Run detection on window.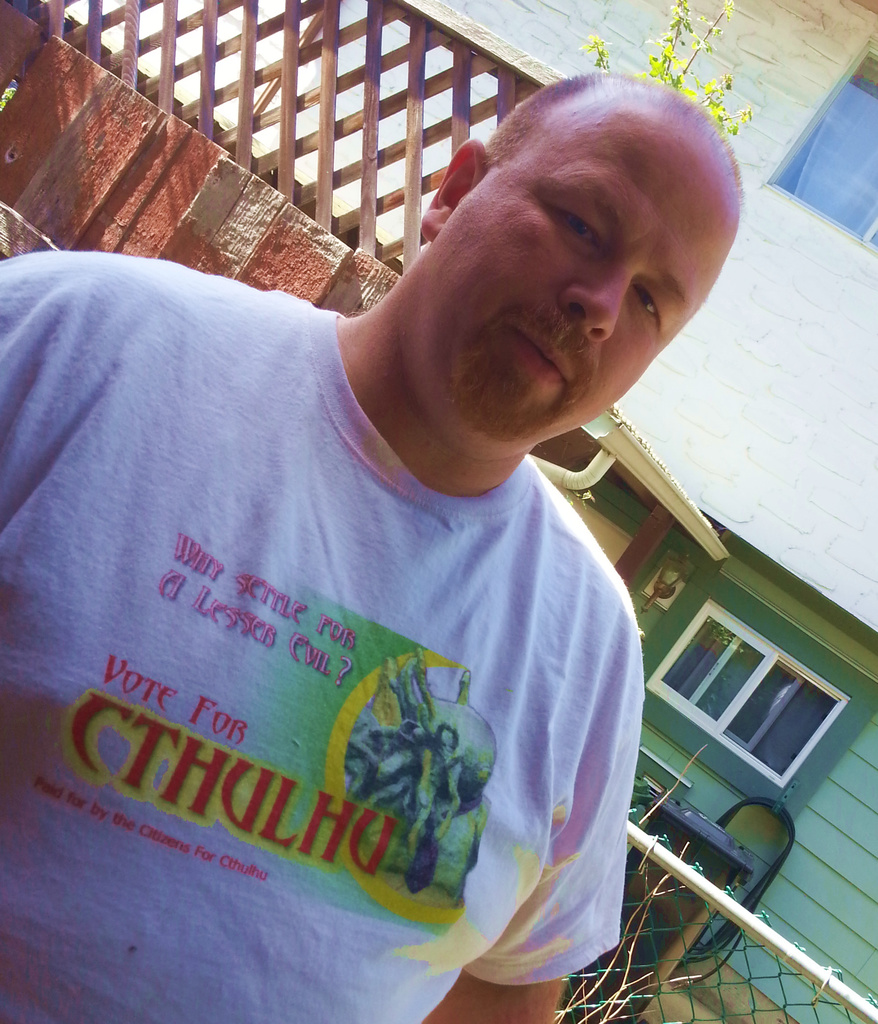
Result: region(651, 586, 850, 768).
